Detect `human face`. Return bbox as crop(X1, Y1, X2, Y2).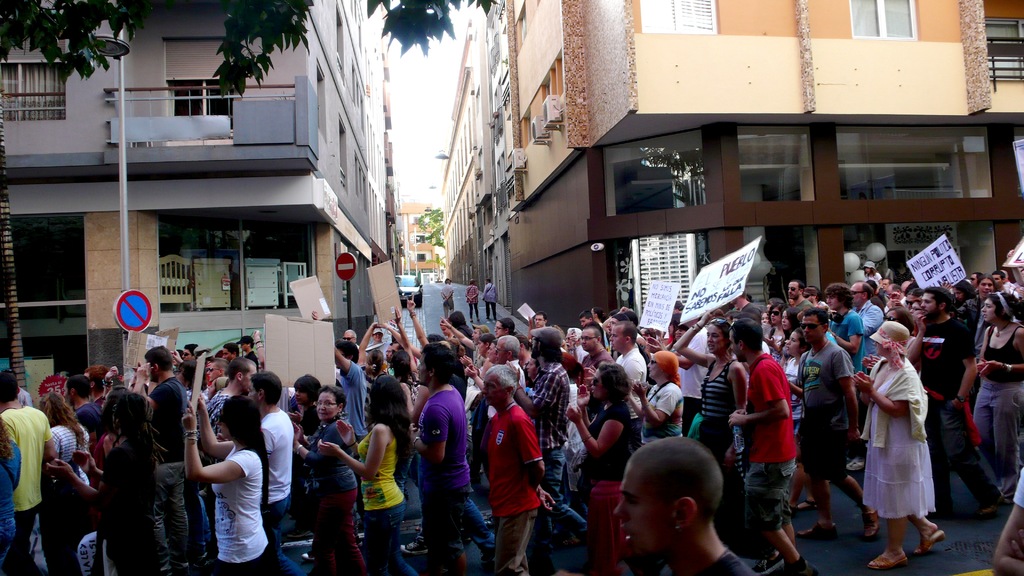
crop(911, 302, 917, 316).
